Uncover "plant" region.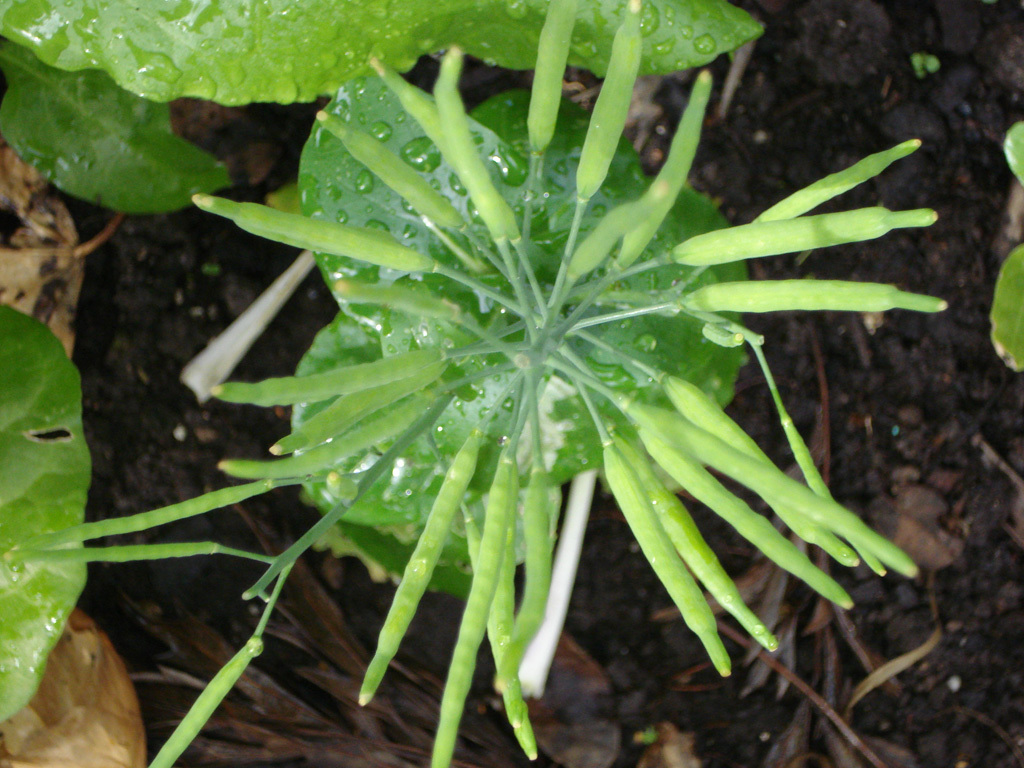
Uncovered: BBox(49, 22, 1006, 739).
